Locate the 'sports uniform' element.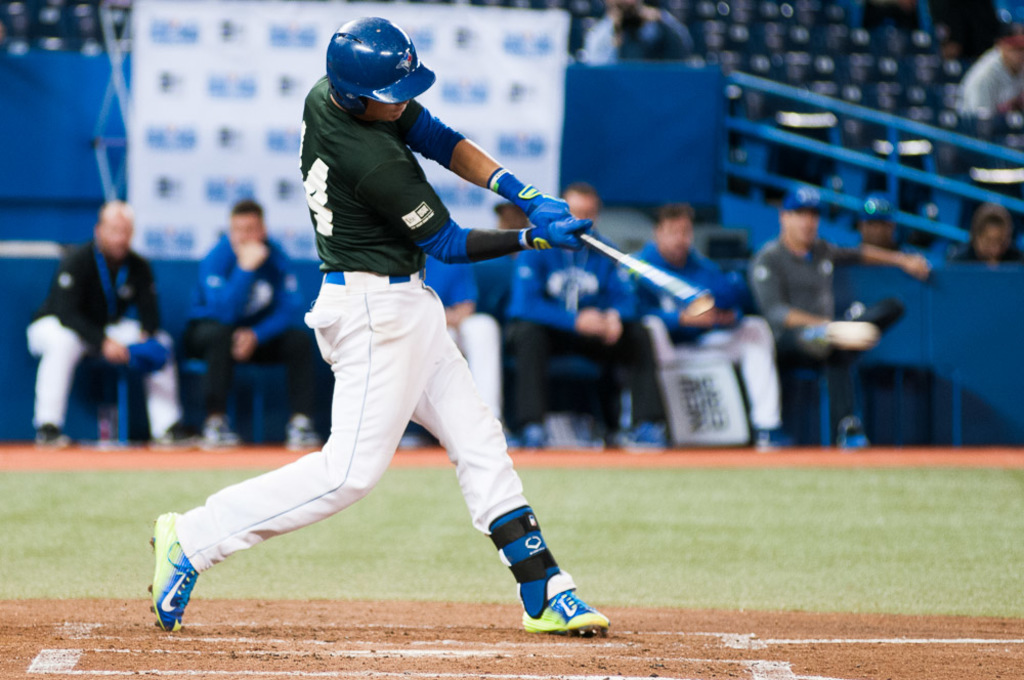
Element bbox: {"left": 610, "top": 239, "right": 763, "bottom": 441}.
